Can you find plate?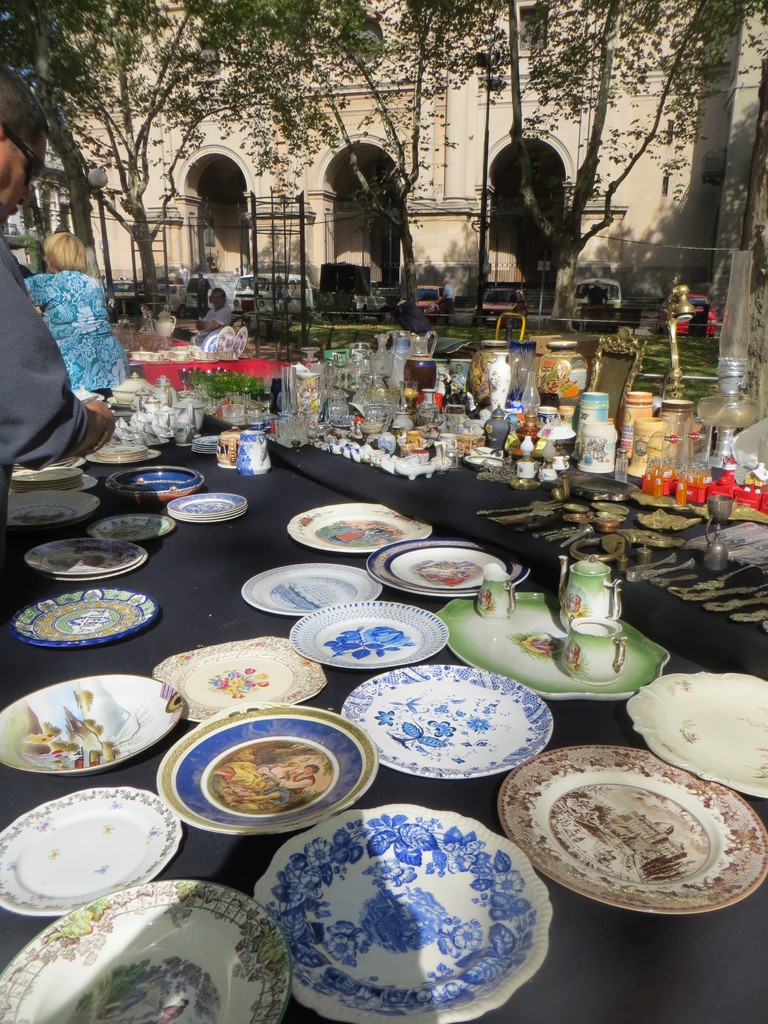
Yes, bounding box: bbox=(0, 895, 271, 1023).
